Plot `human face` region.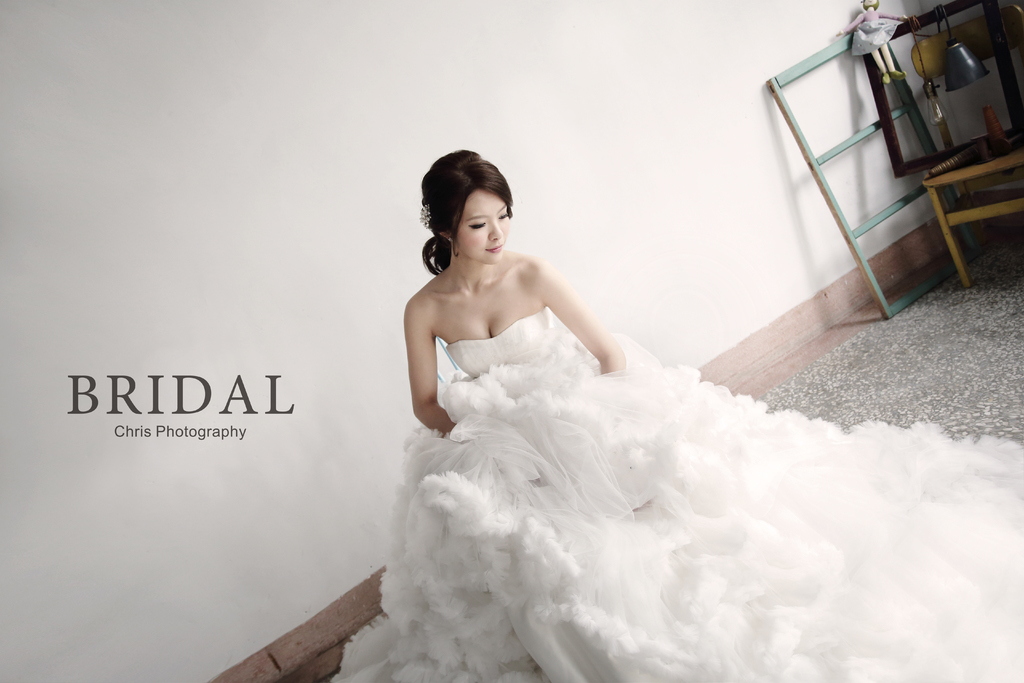
Plotted at 459 189 509 260.
